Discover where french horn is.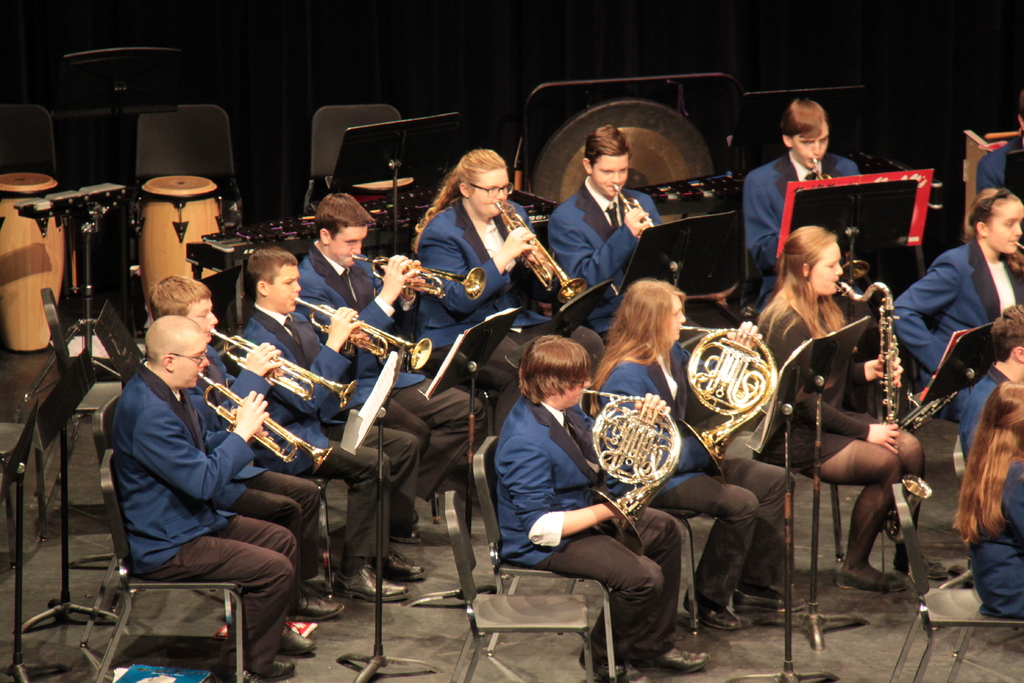
Discovered at box(610, 179, 661, 234).
